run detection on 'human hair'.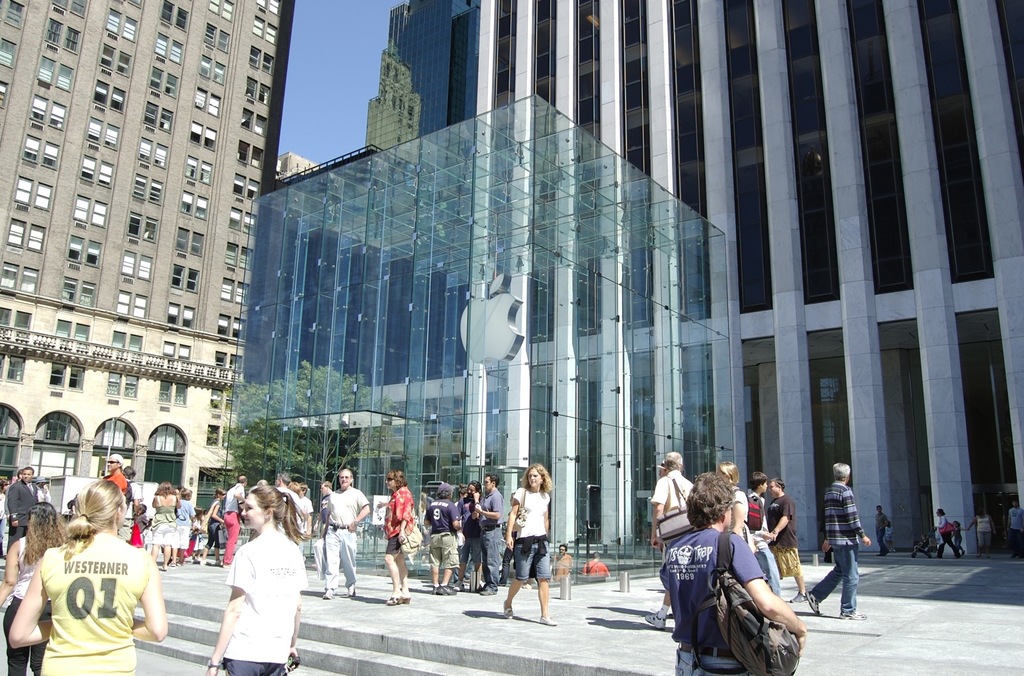
Result: 465:478:481:499.
